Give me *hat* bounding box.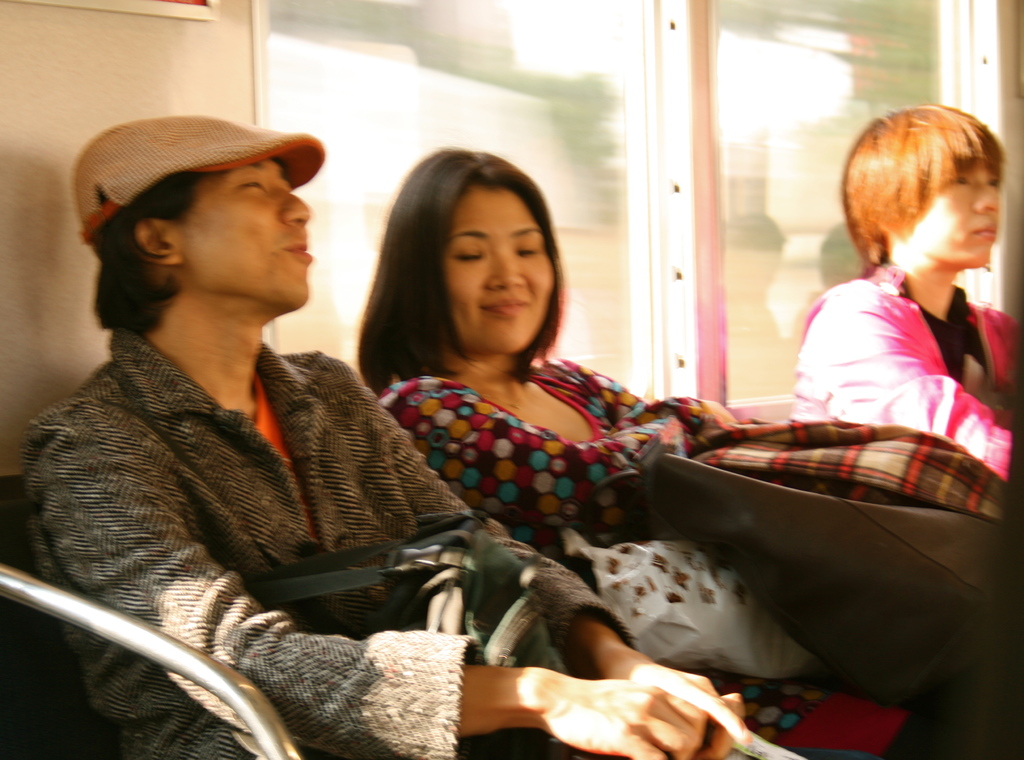
(73,109,325,243).
